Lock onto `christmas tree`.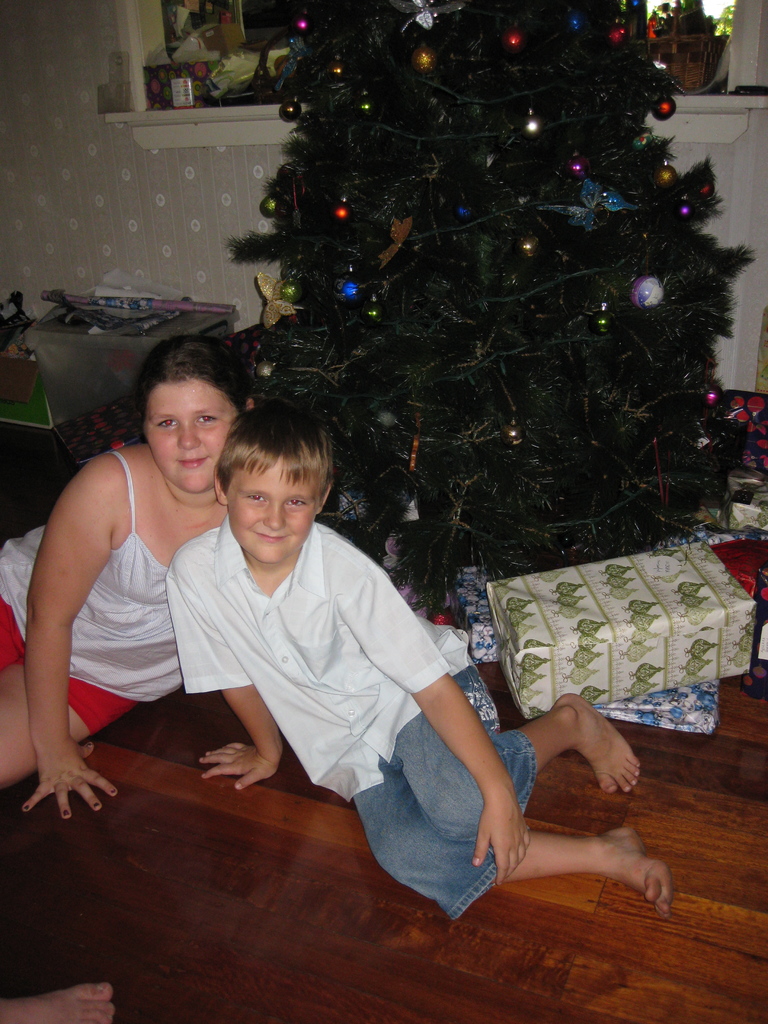
Locked: [223, 0, 767, 622].
